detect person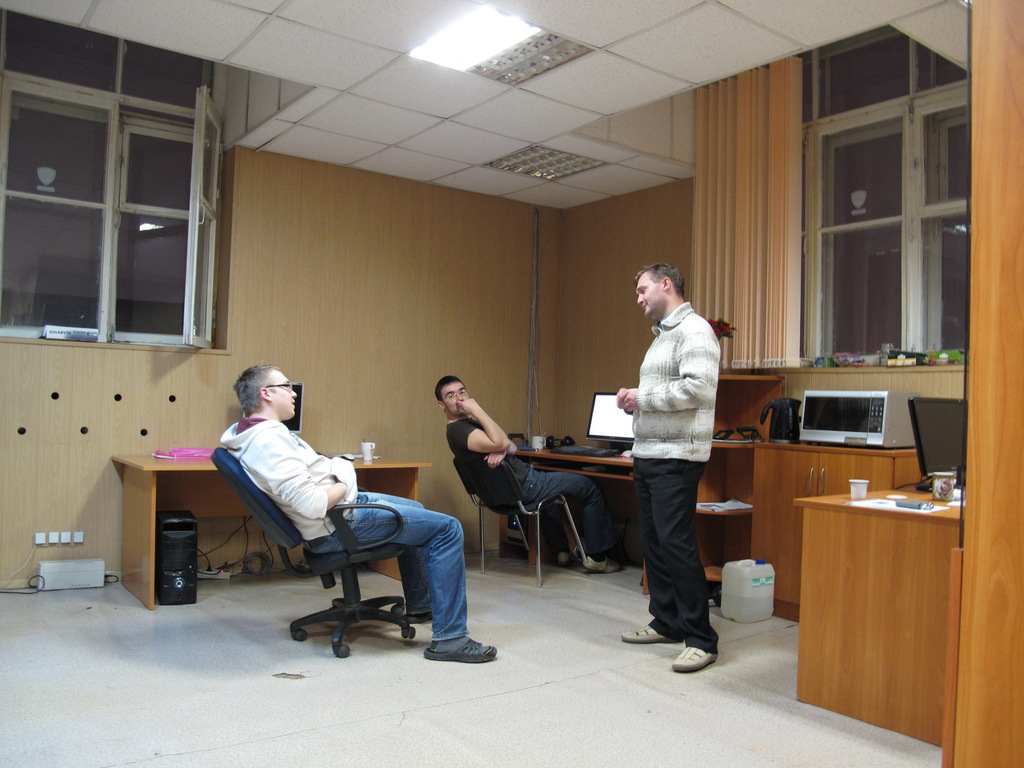
{"x1": 613, "y1": 262, "x2": 719, "y2": 671}
